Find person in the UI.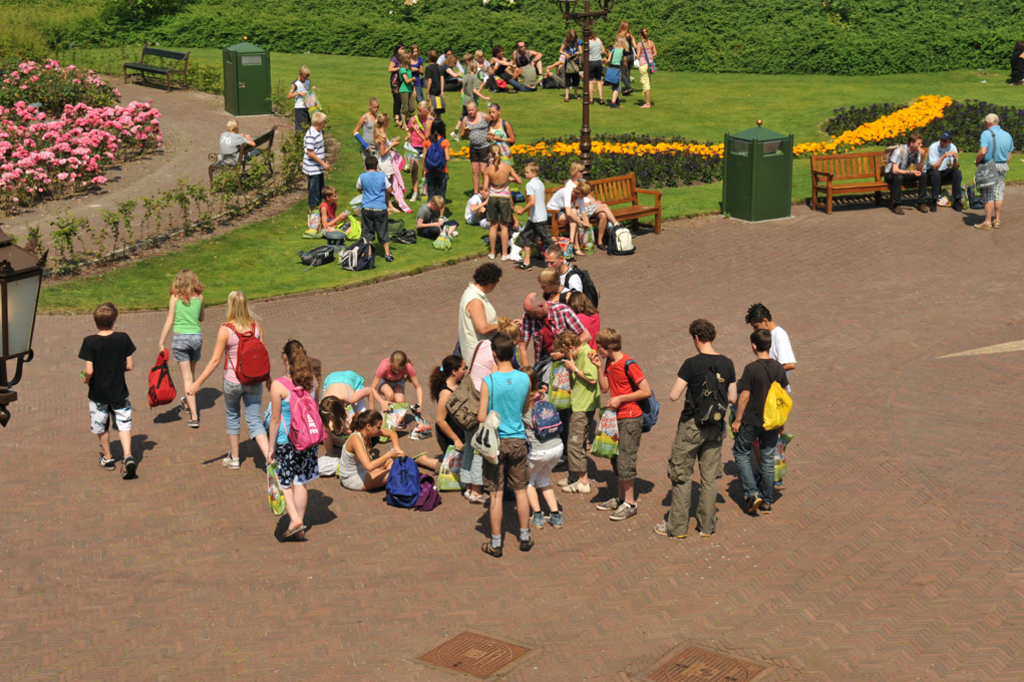
UI element at box=[970, 112, 1011, 229].
